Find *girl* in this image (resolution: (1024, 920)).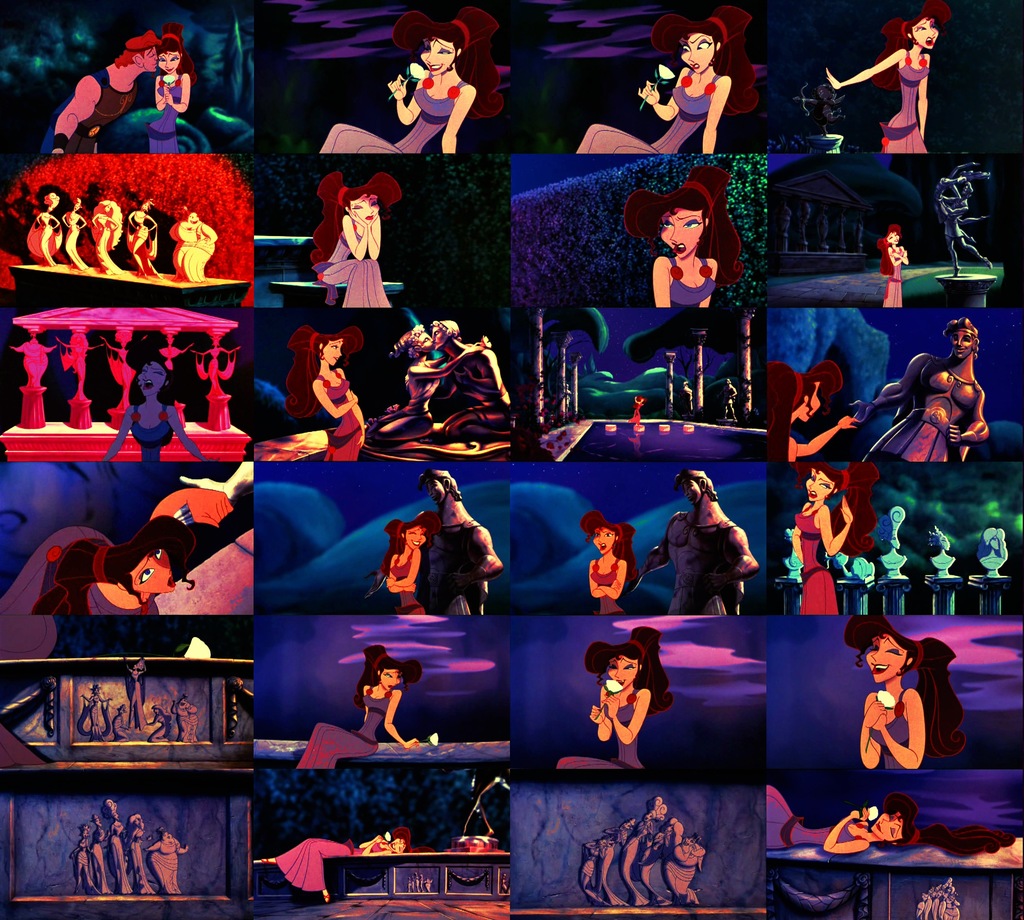
box(580, 11, 749, 157).
